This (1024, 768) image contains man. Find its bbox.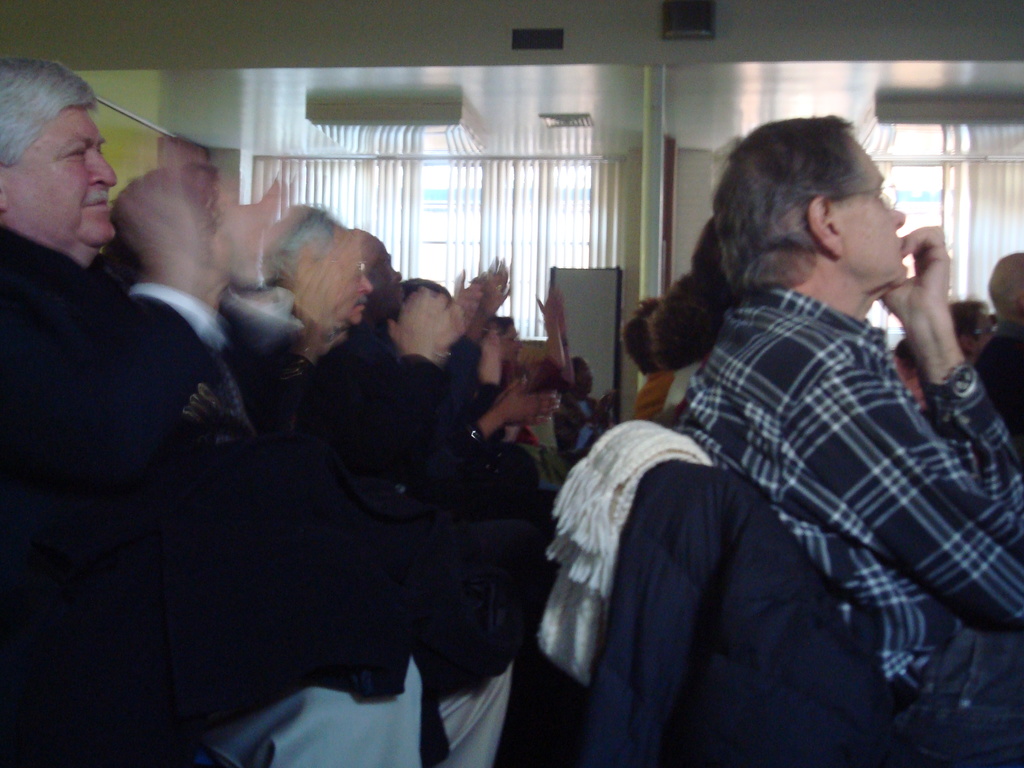
detection(3, 71, 267, 675).
